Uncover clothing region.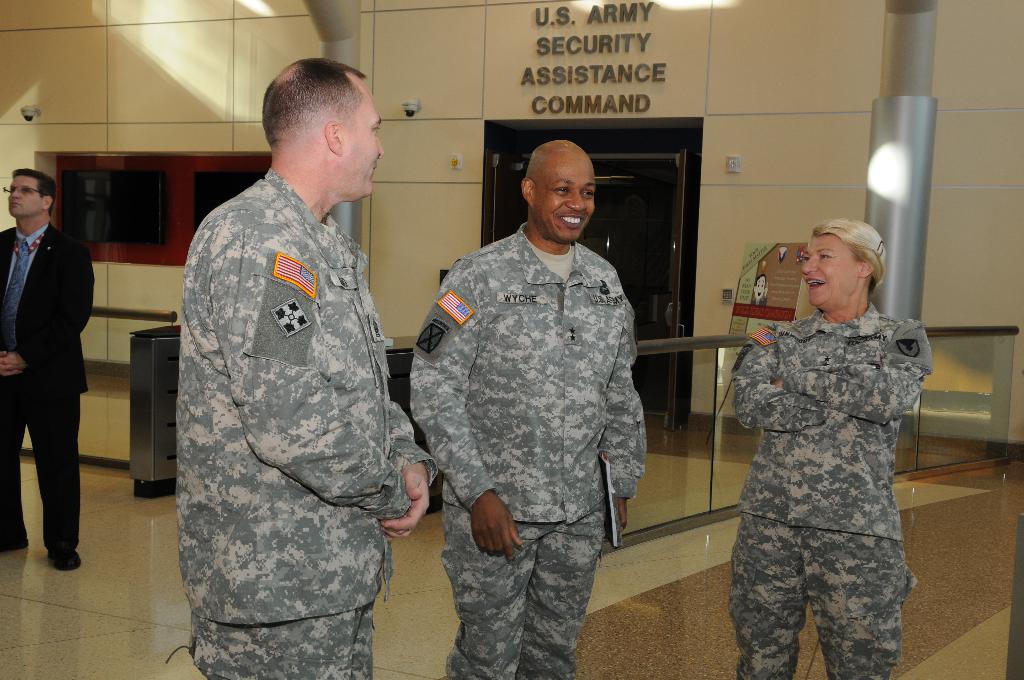
Uncovered: (x1=164, y1=166, x2=441, y2=679).
